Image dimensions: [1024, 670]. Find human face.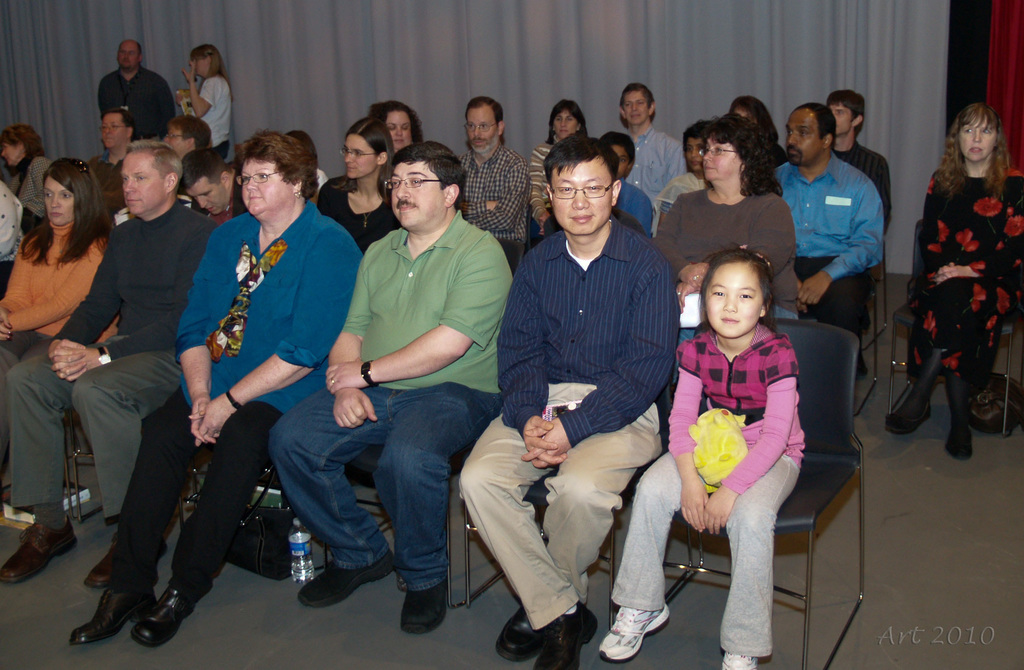
<region>702, 261, 764, 335</region>.
